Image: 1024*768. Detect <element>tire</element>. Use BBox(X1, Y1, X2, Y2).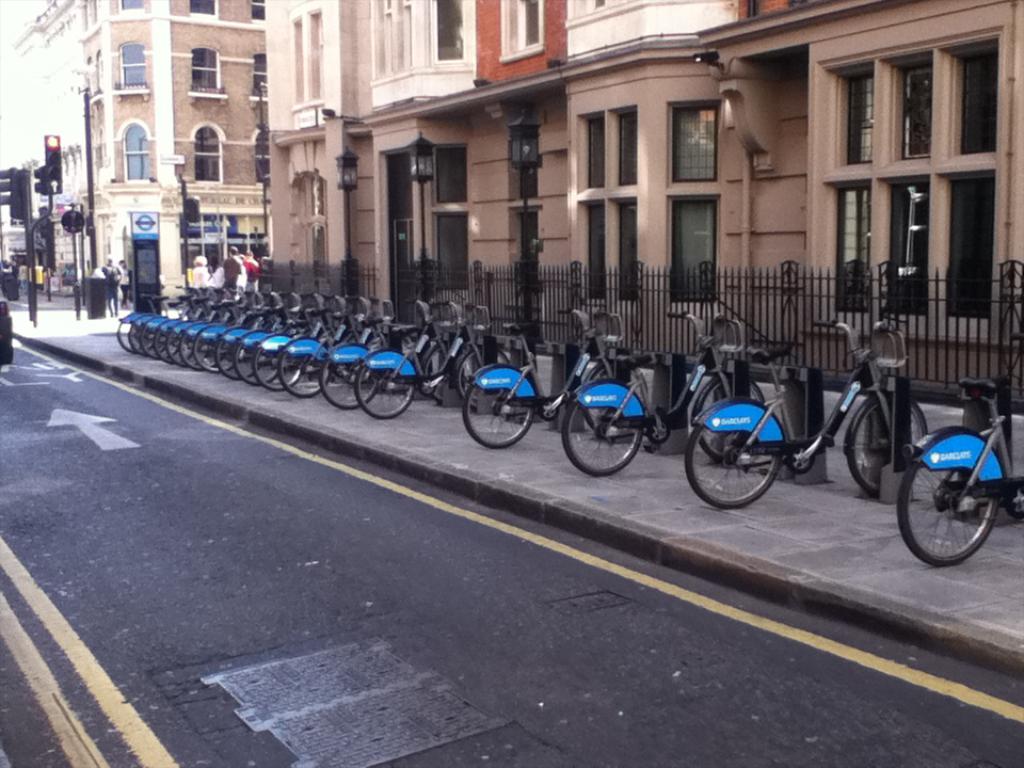
BBox(214, 338, 255, 378).
